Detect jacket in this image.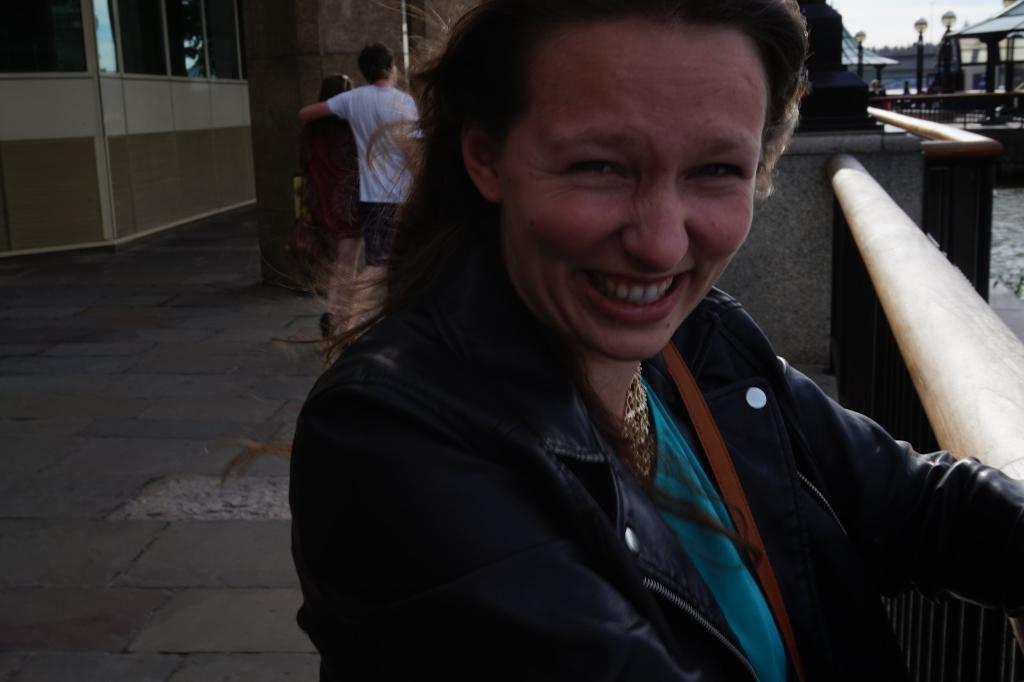
Detection: detection(223, 131, 999, 681).
